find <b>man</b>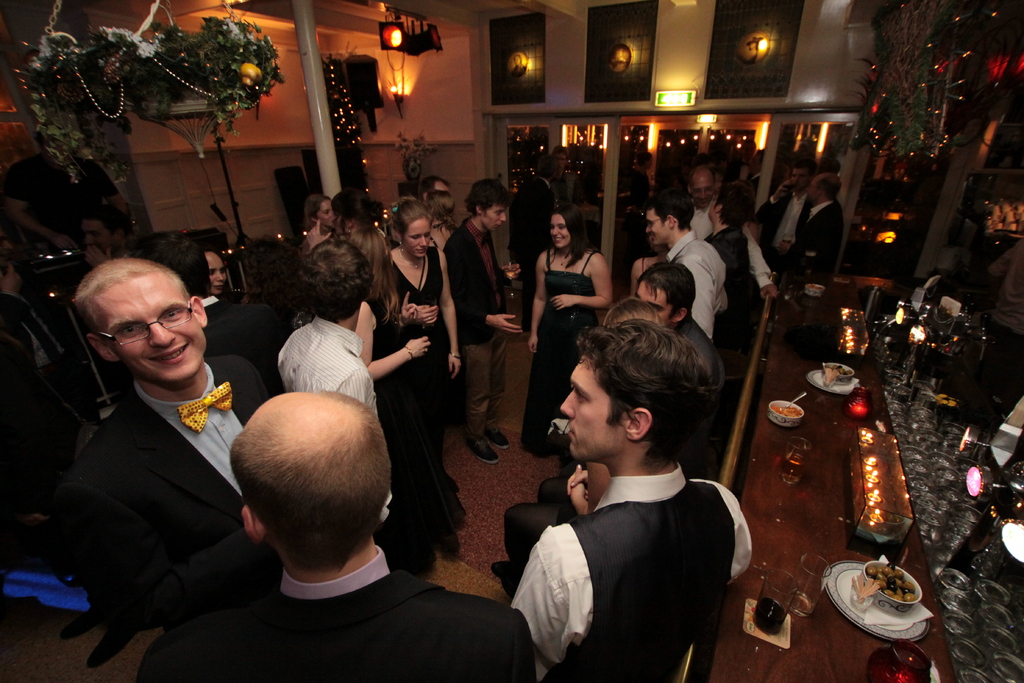
[left=53, top=259, right=286, bottom=682]
